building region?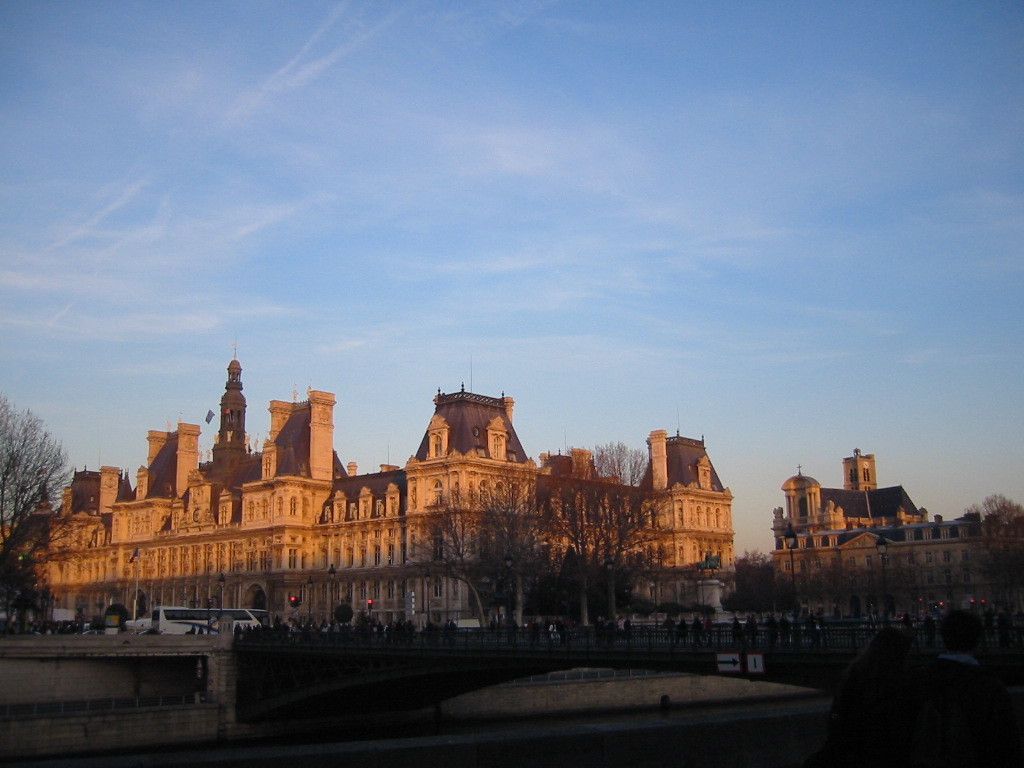
3/337/735/631
